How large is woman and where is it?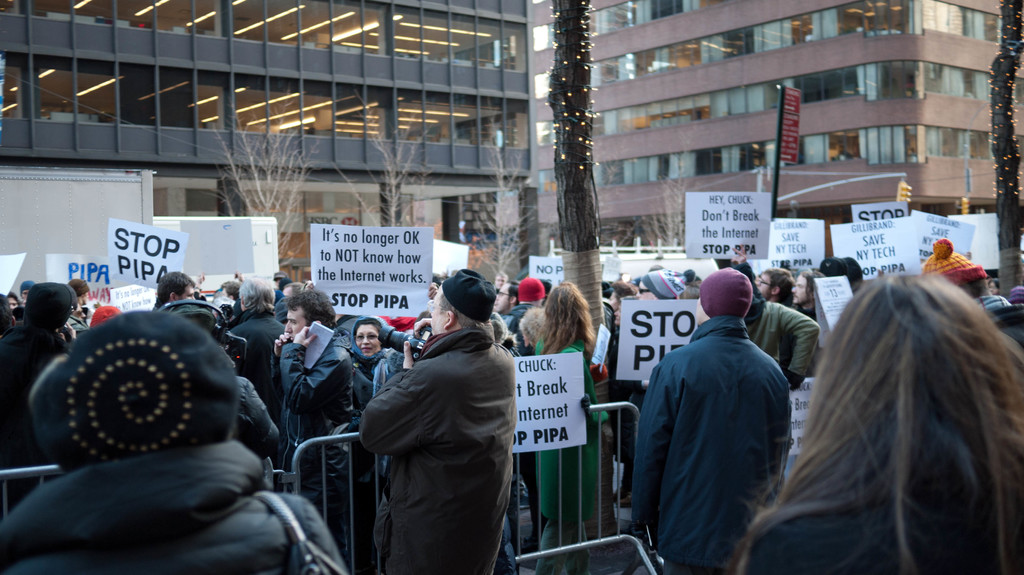
Bounding box: <region>738, 253, 988, 571</region>.
